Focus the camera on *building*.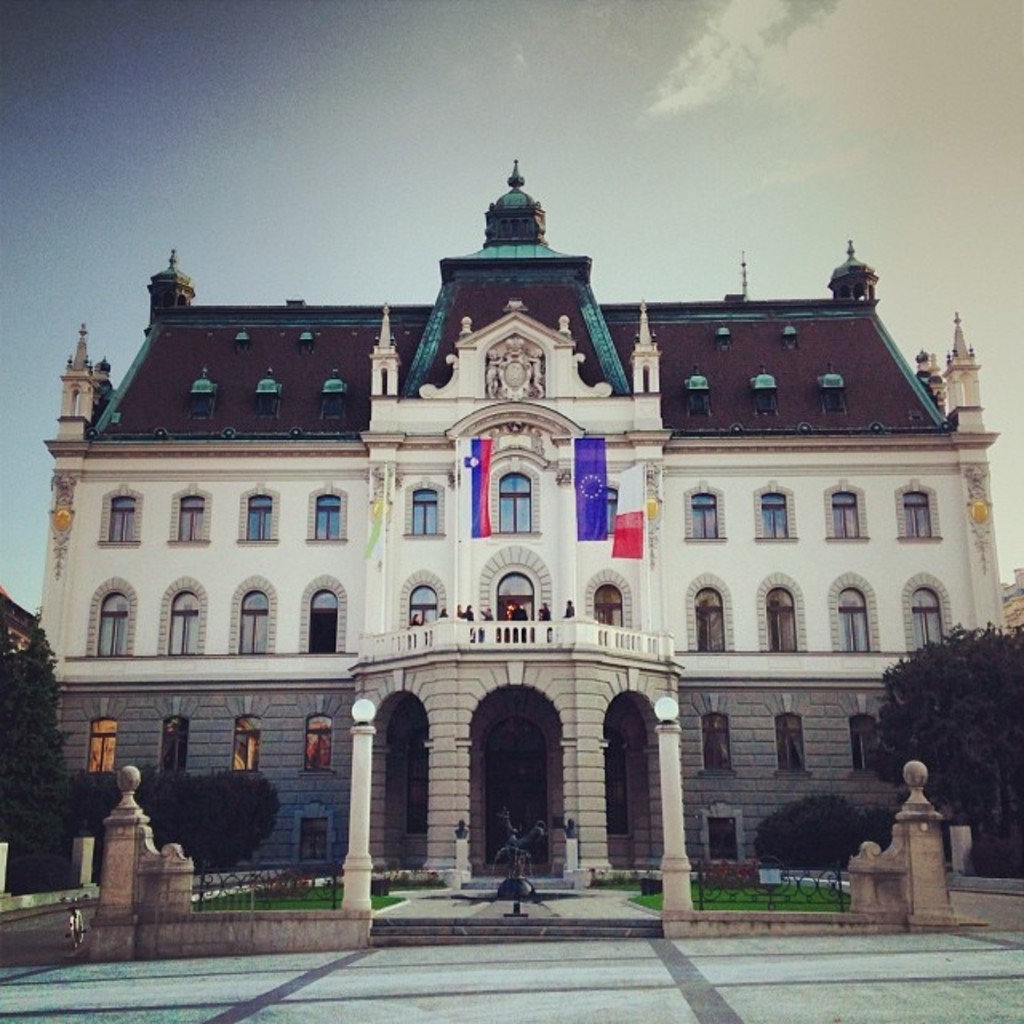
Focus region: [left=37, top=155, right=1013, bottom=883].
